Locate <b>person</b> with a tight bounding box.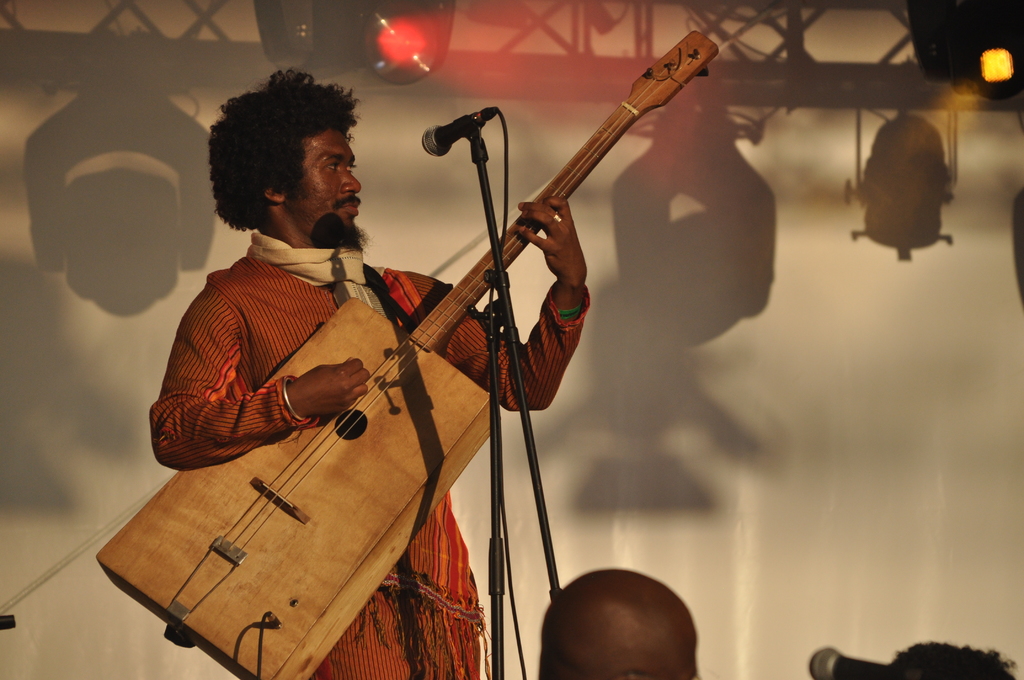
(x1=536, y1=567, x2=701, y2=679).
